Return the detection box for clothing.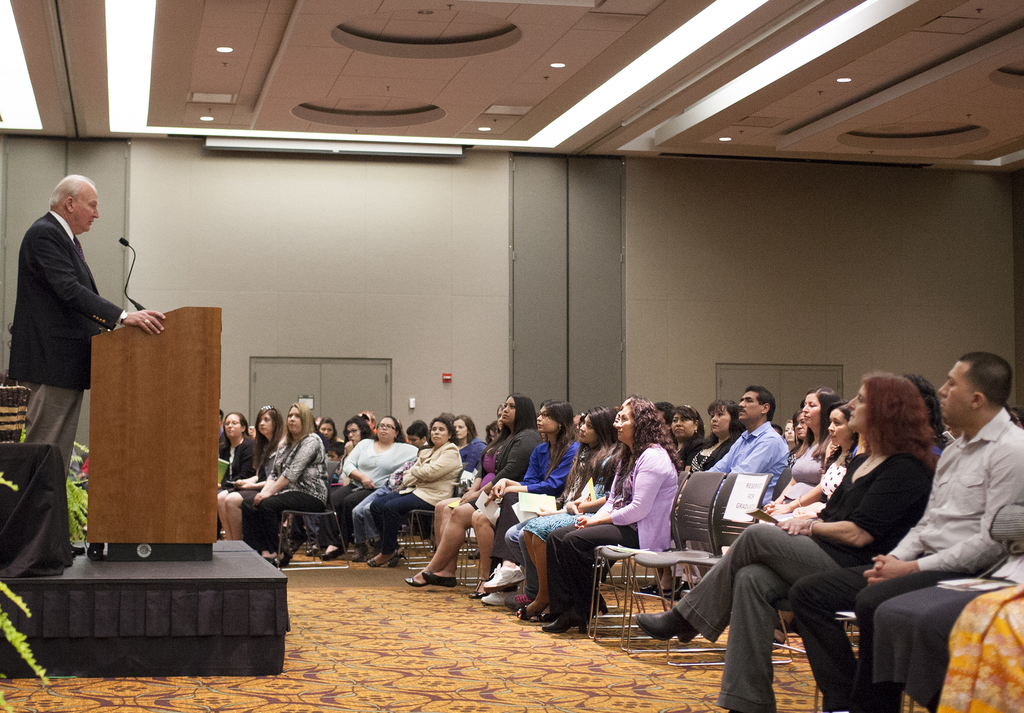
bbox=[710, 423, 796, 511].
